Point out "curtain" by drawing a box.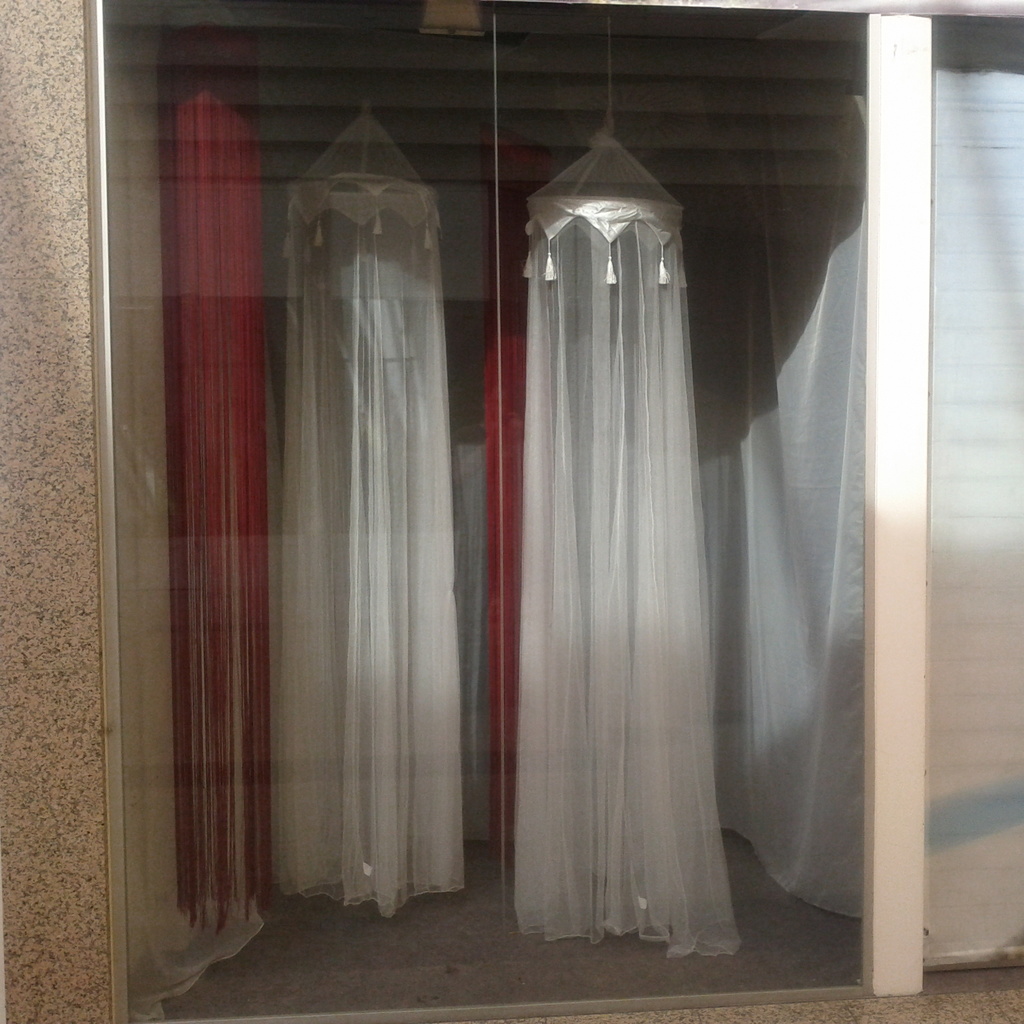
{"x1": 123, "y1": 50, "x2": 837, "y2": 988}.
